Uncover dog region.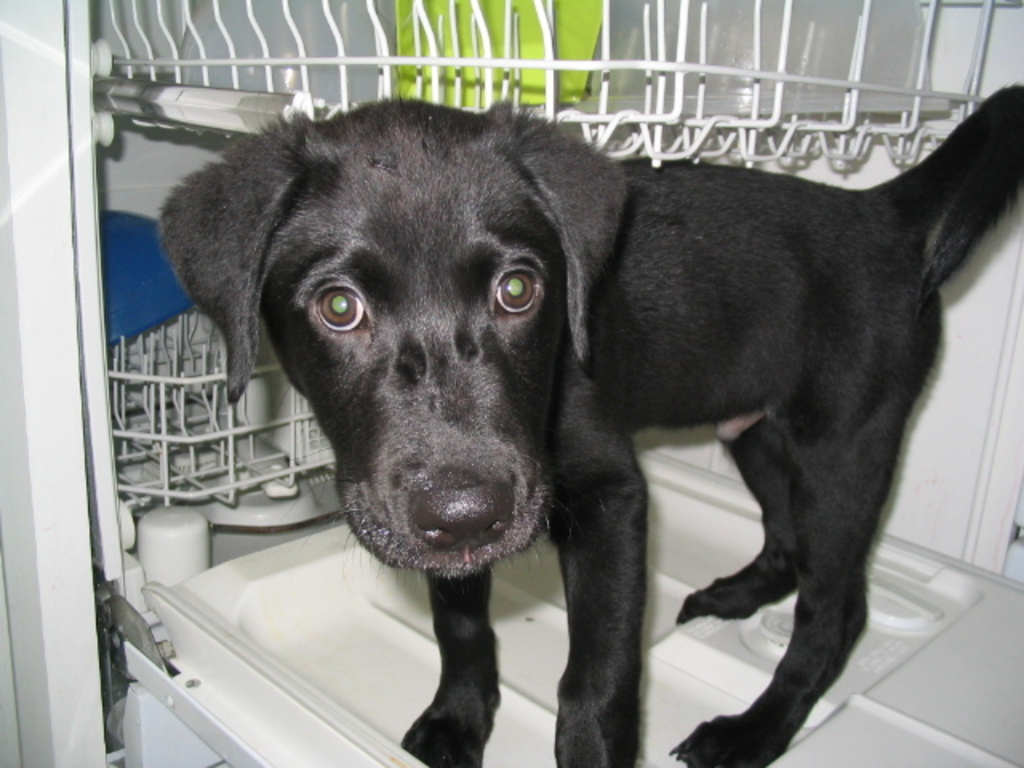
Uncovered: <box>158,82,1022,766</box>.
